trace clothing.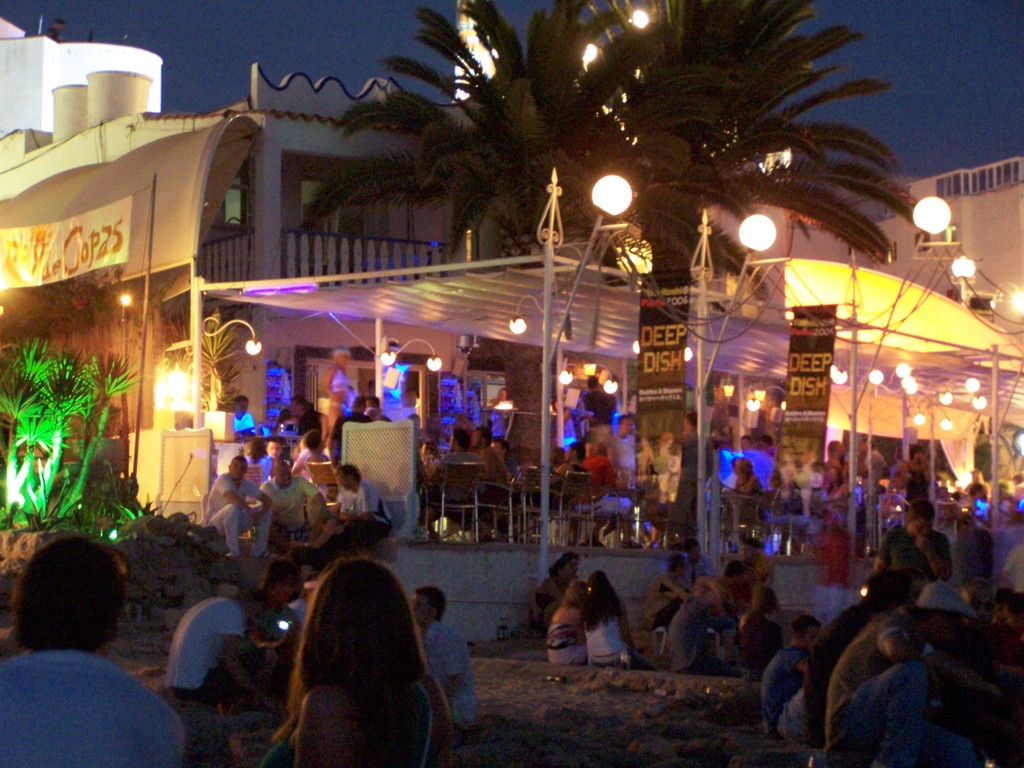
Traced to 902, 463, 927, 508.
